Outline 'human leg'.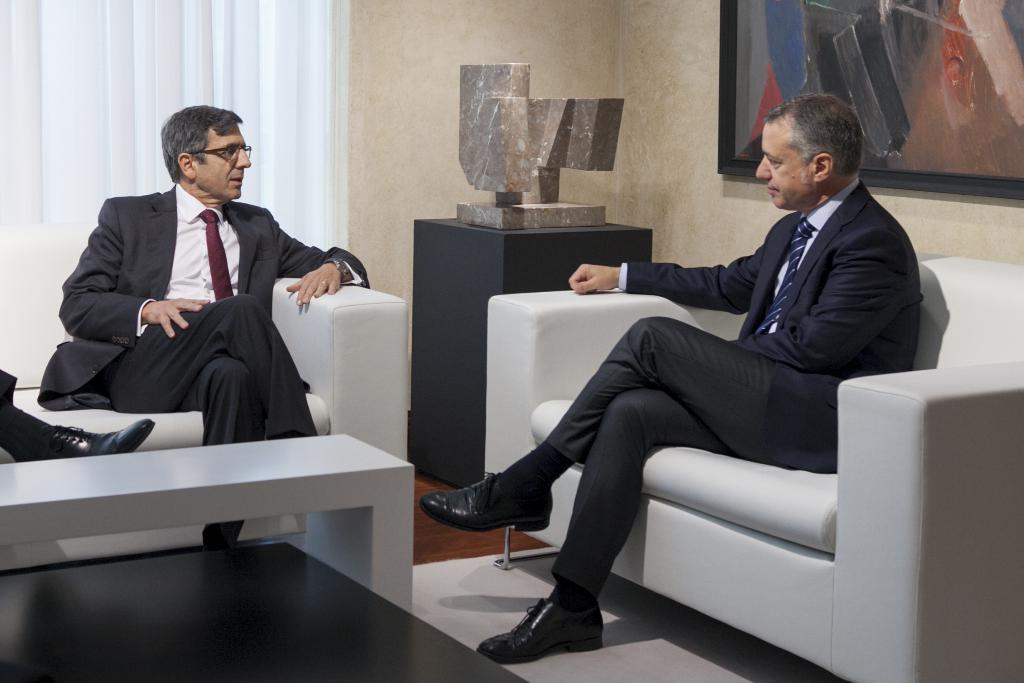
Outline: [1, 363, 154, 461].
